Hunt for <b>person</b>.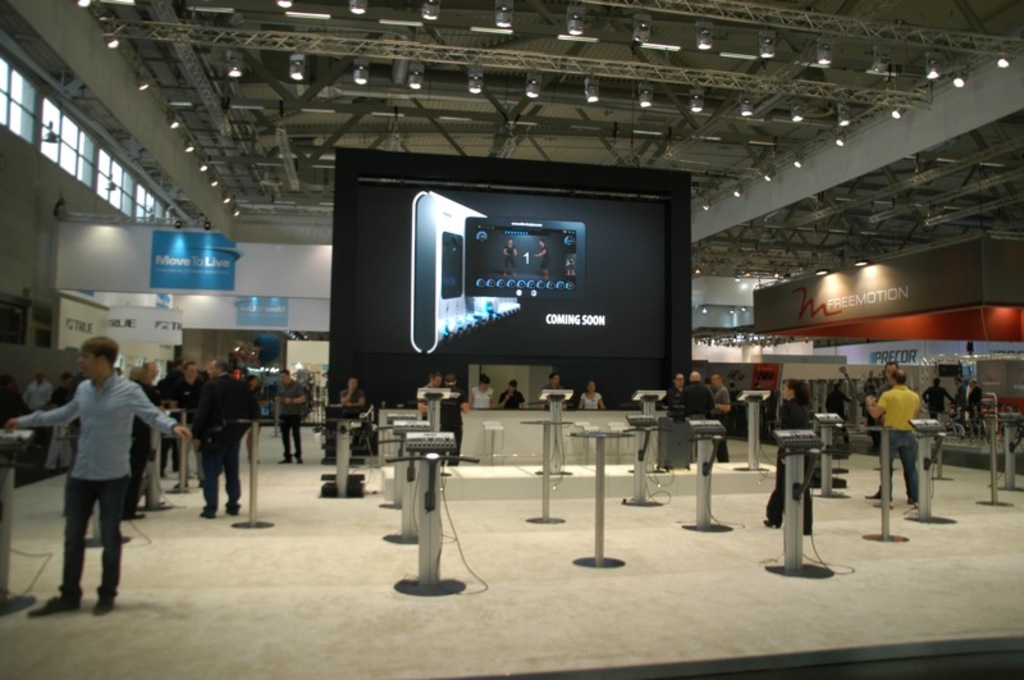
Hunted down at detection(275, 364, 311, 462).
